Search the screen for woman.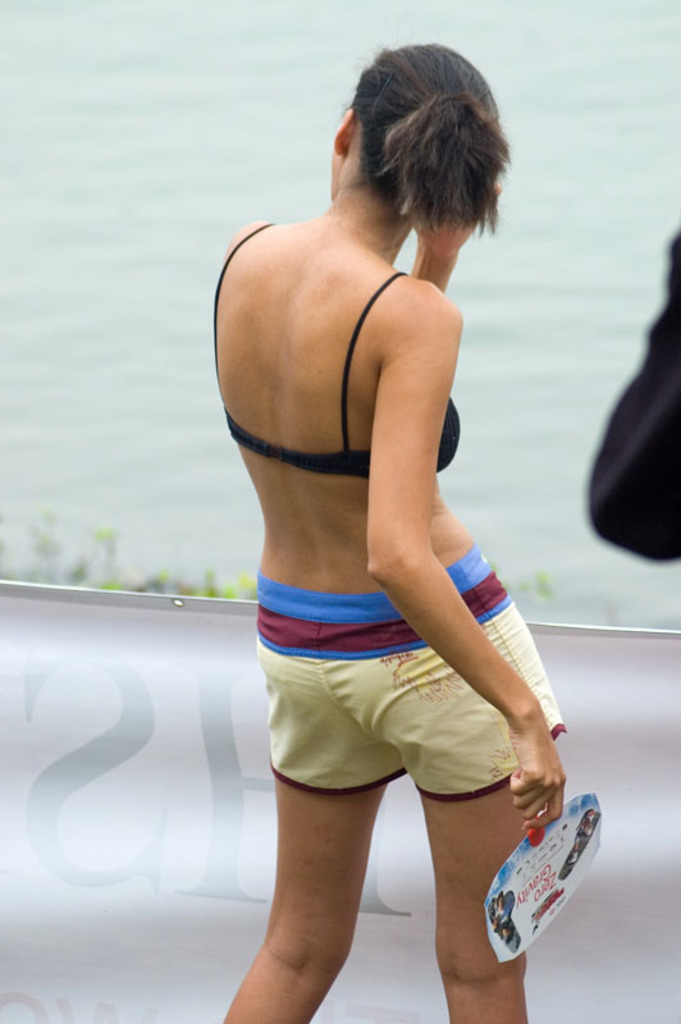
Found at 202:36:565:1023.
